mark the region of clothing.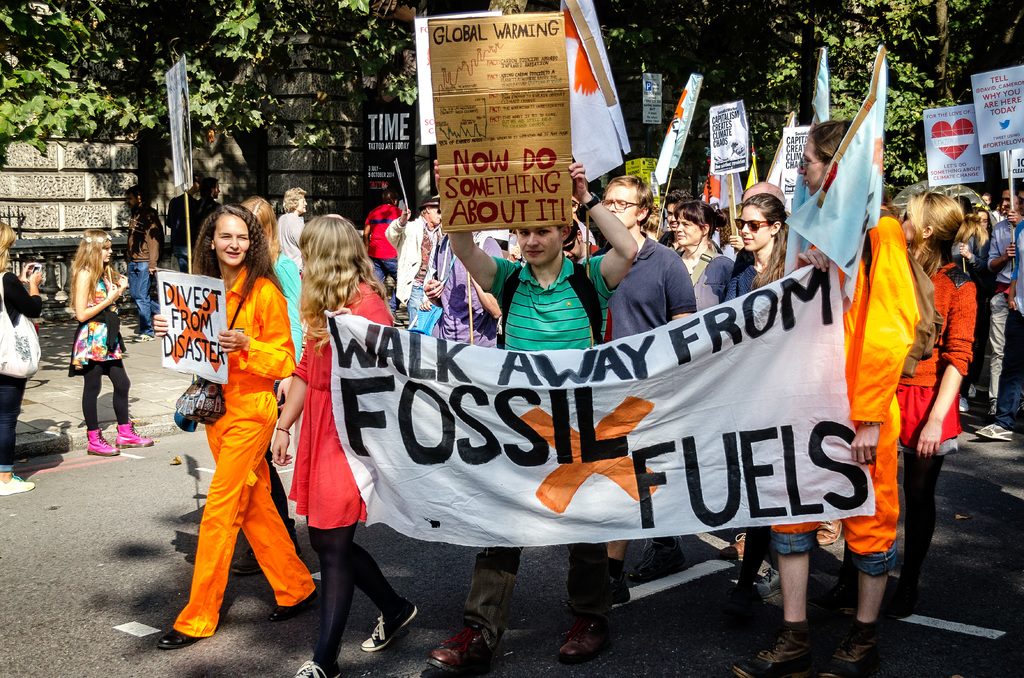
Region: [481,260,613,645].
